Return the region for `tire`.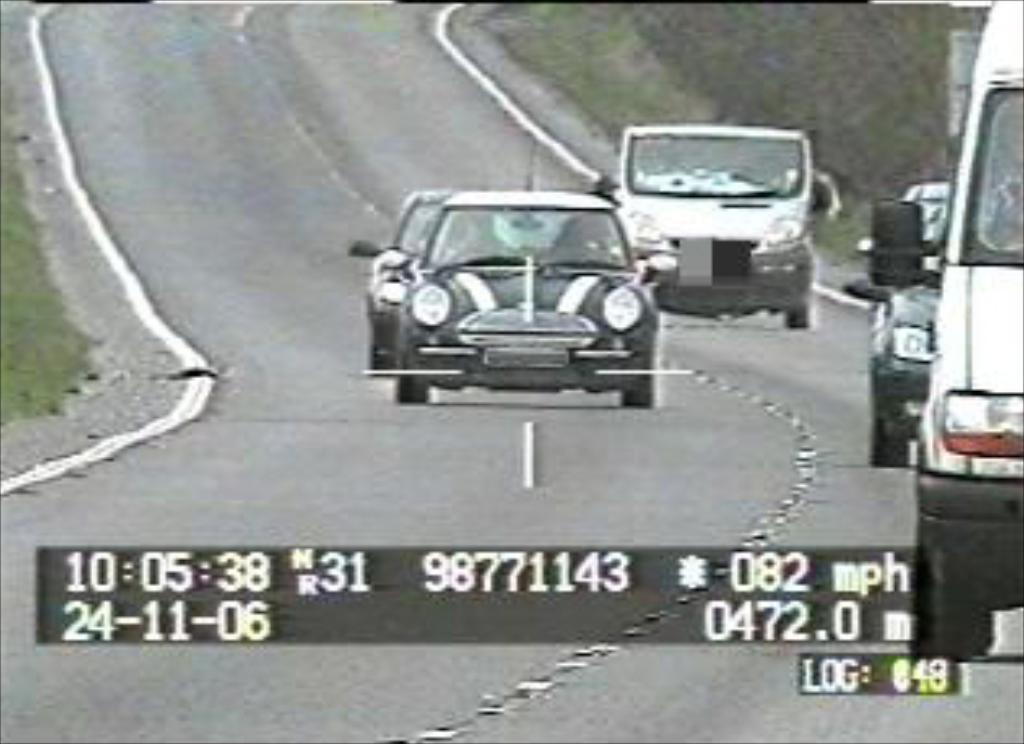
crop(930, 588, 991, 666).
